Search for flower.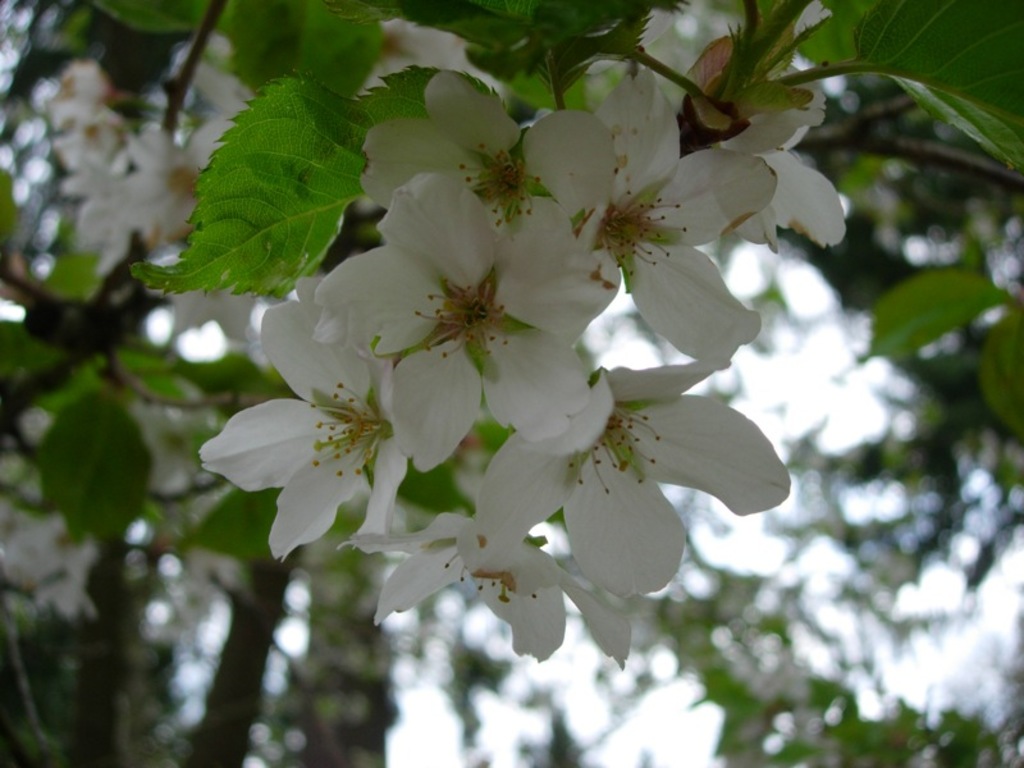
Found at bbox(339, 509, 636, 664).
